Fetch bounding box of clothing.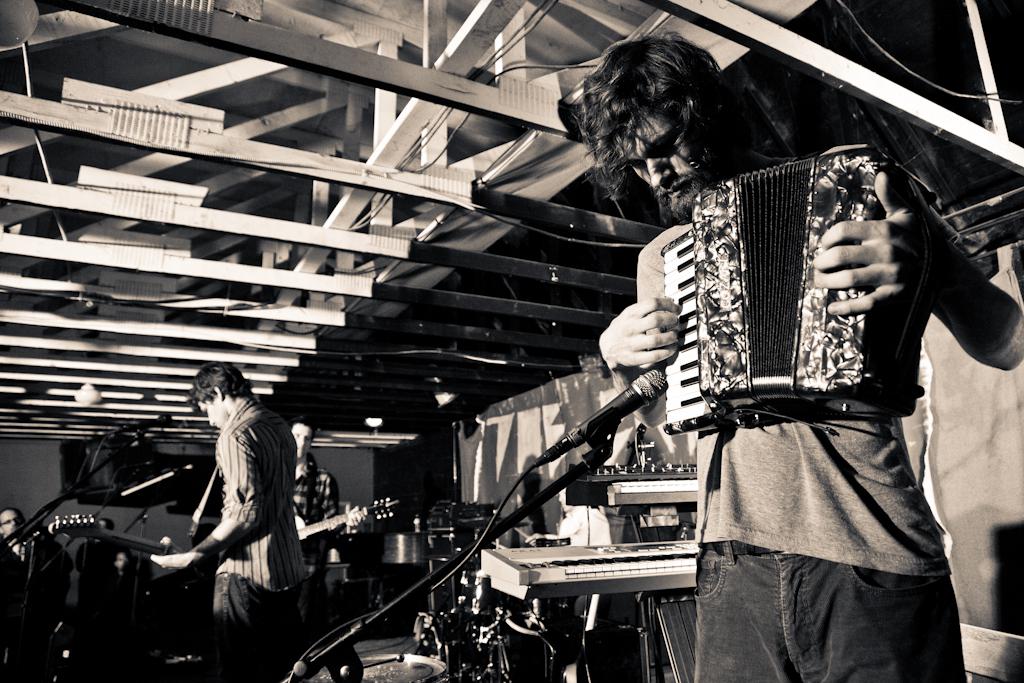
Bbox: [x1=292, y1=453, x2=341, y2=580].
